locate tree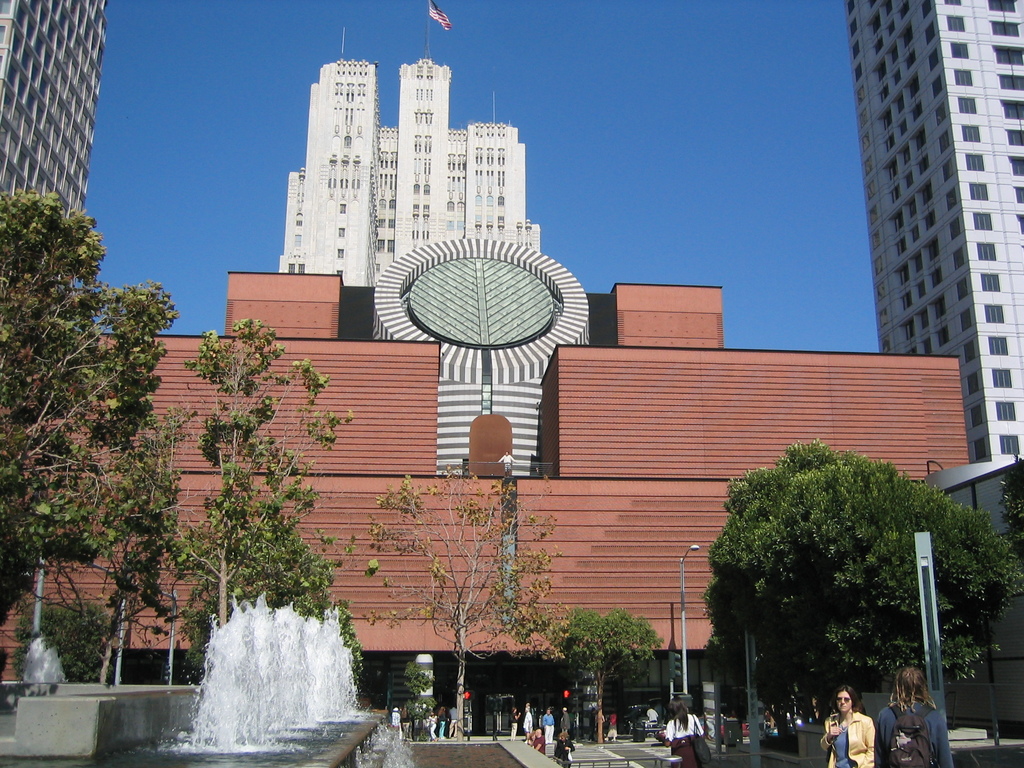
select_region(150, 319, 367, 636)
